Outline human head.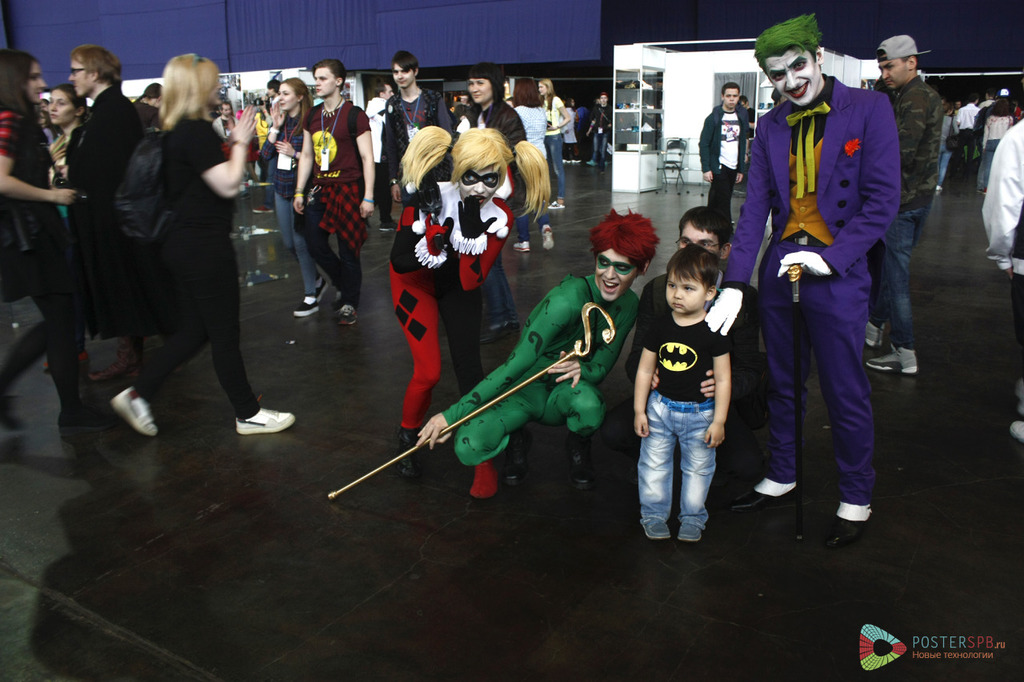
Outline: pyautogui.locateOnScreen(221, 101, 234, 118).
